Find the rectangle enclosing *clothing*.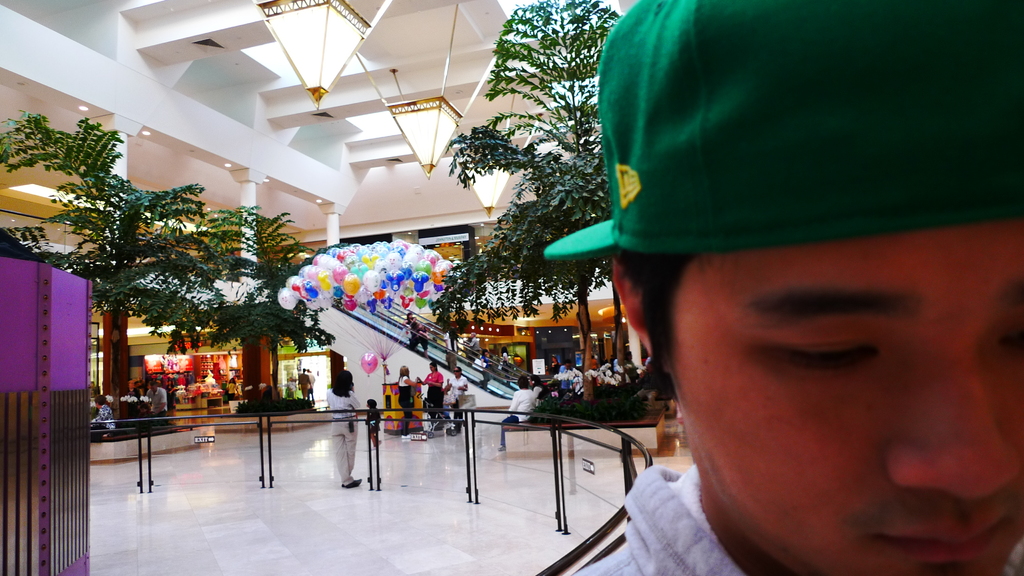
box=[500, 384, 536, 447].
